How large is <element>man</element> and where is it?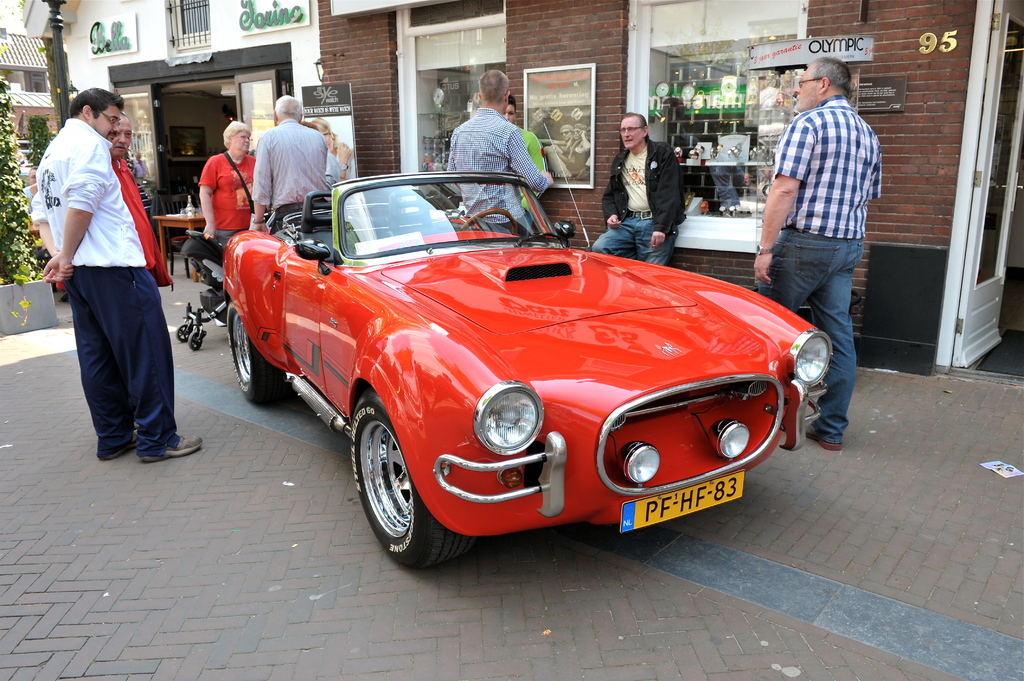
Bounding box: select_region(756, 49, 890, 432).
